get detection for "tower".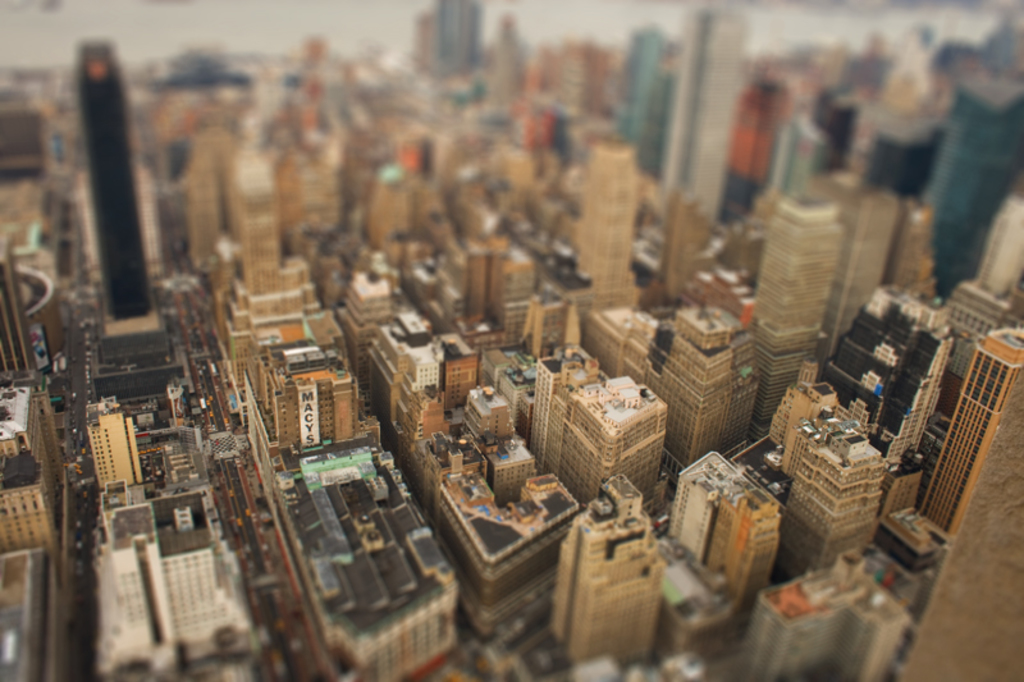
Detection: 76:40:168:363.
